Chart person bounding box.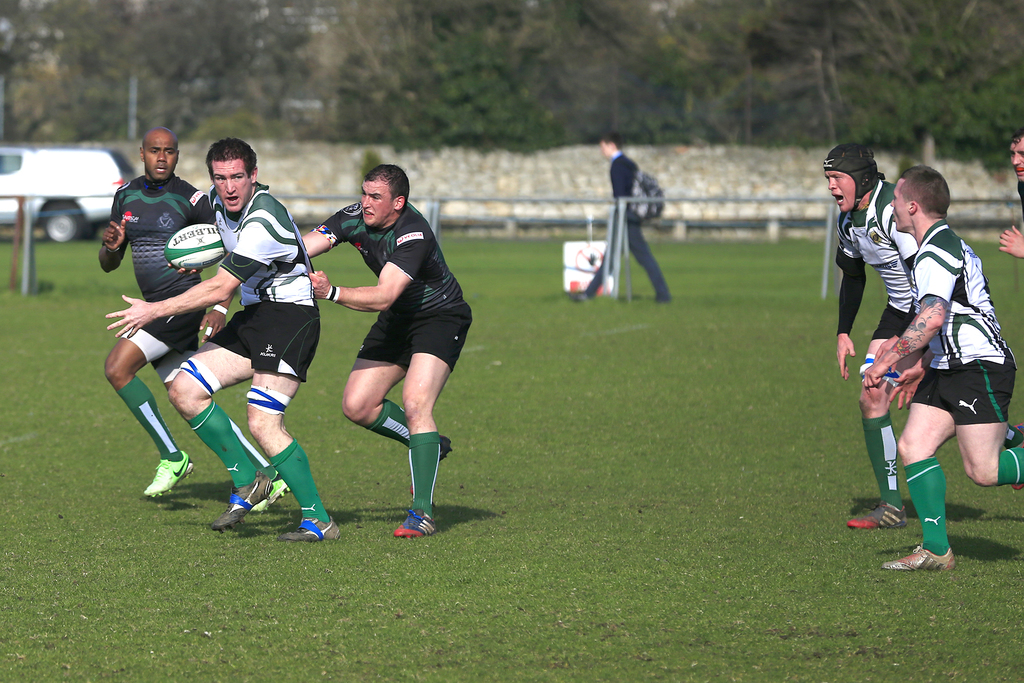
Charted: [817,138,1023,527].
